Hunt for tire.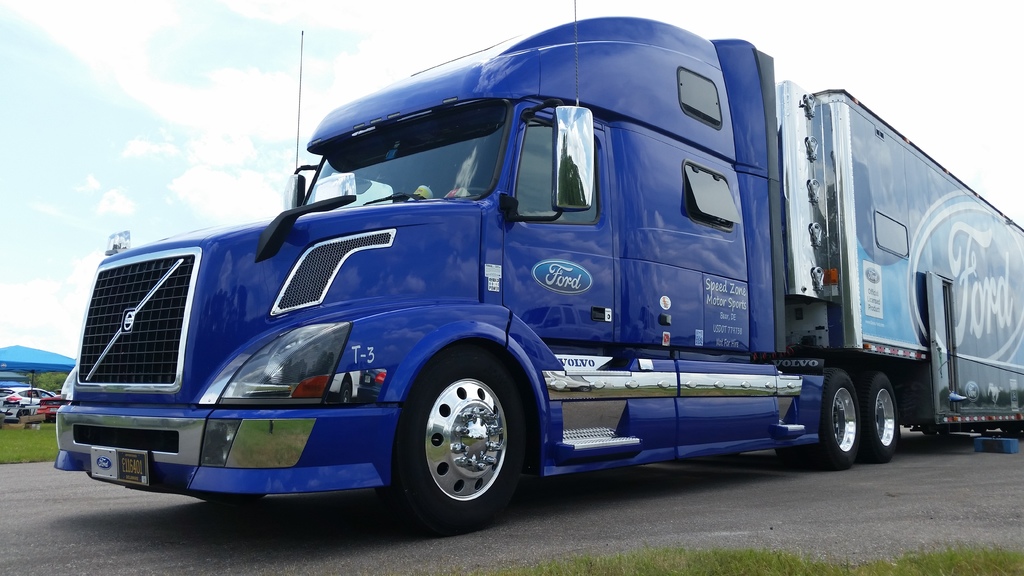
Hunted down at 378 346 529 534.
